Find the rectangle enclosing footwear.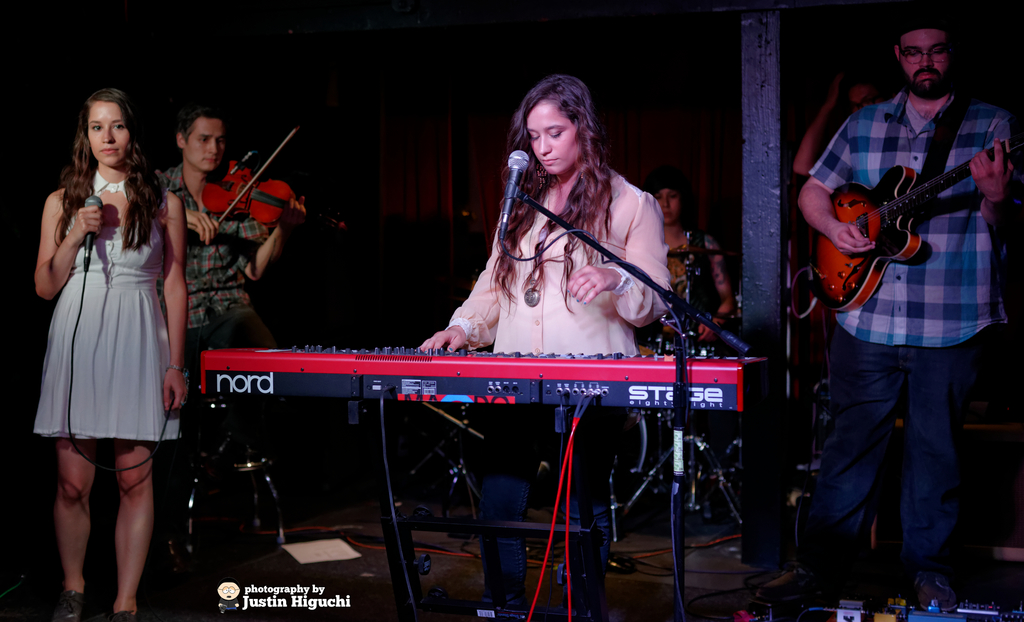
locate(55, 592, 88, 621).
